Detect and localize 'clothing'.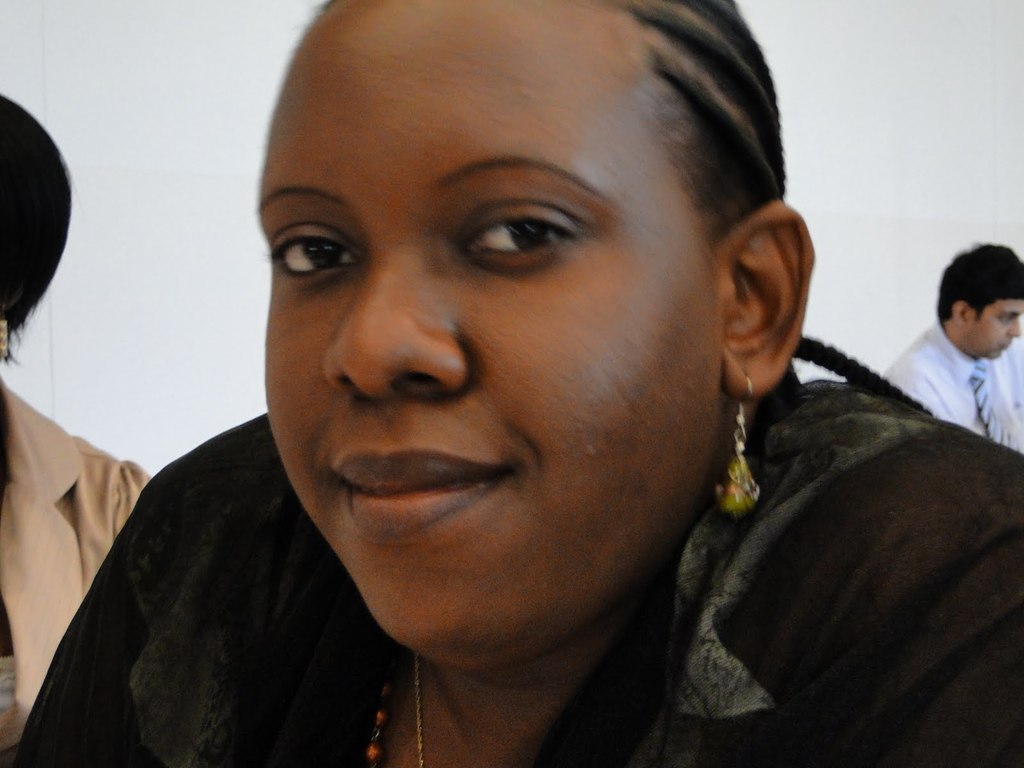
Localized at [left=0, top=376, right=153, bottom=764].
